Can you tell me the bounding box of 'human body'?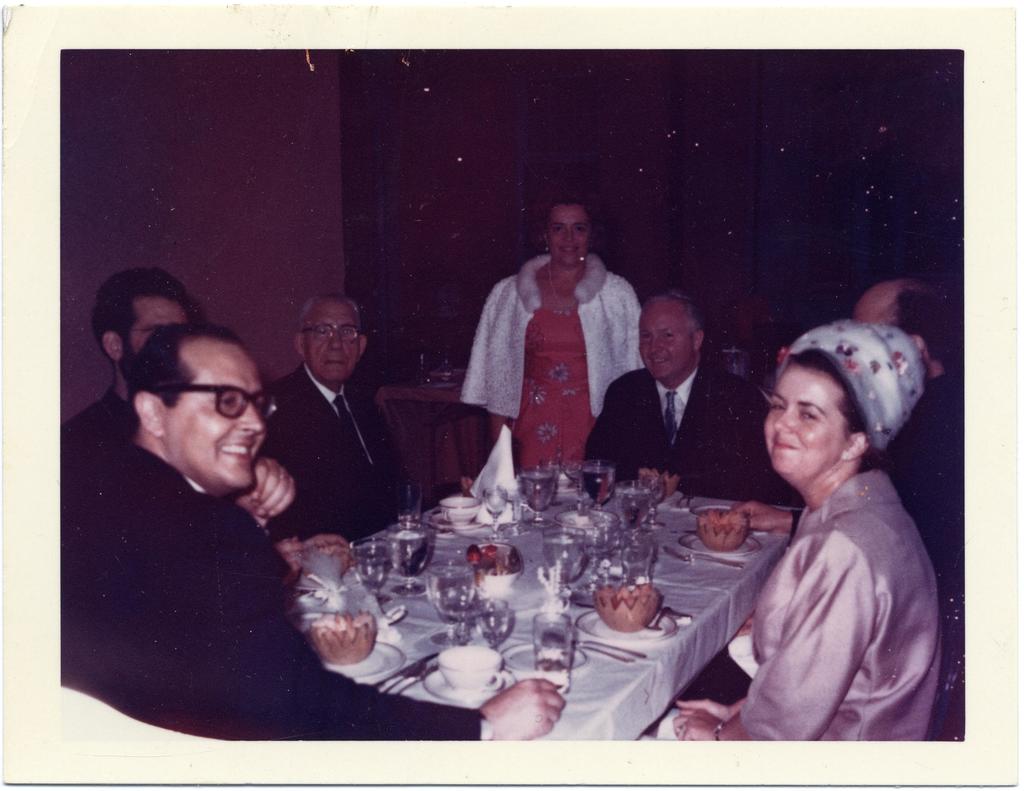
463 203 637 478.
